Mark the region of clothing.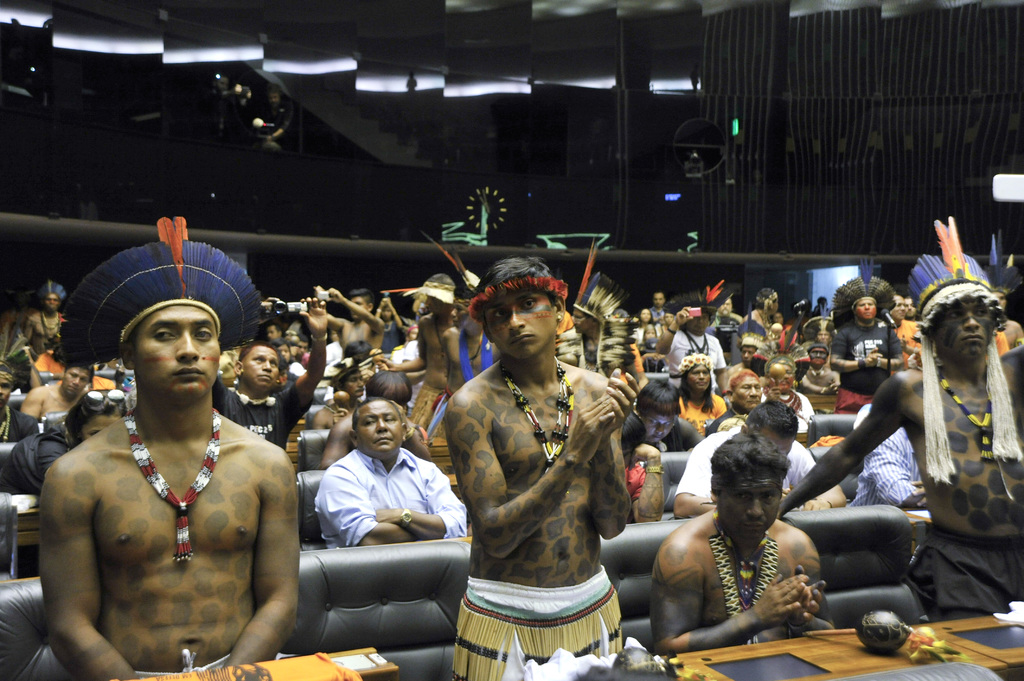
Region: locate(404, 73, 419, 92).
